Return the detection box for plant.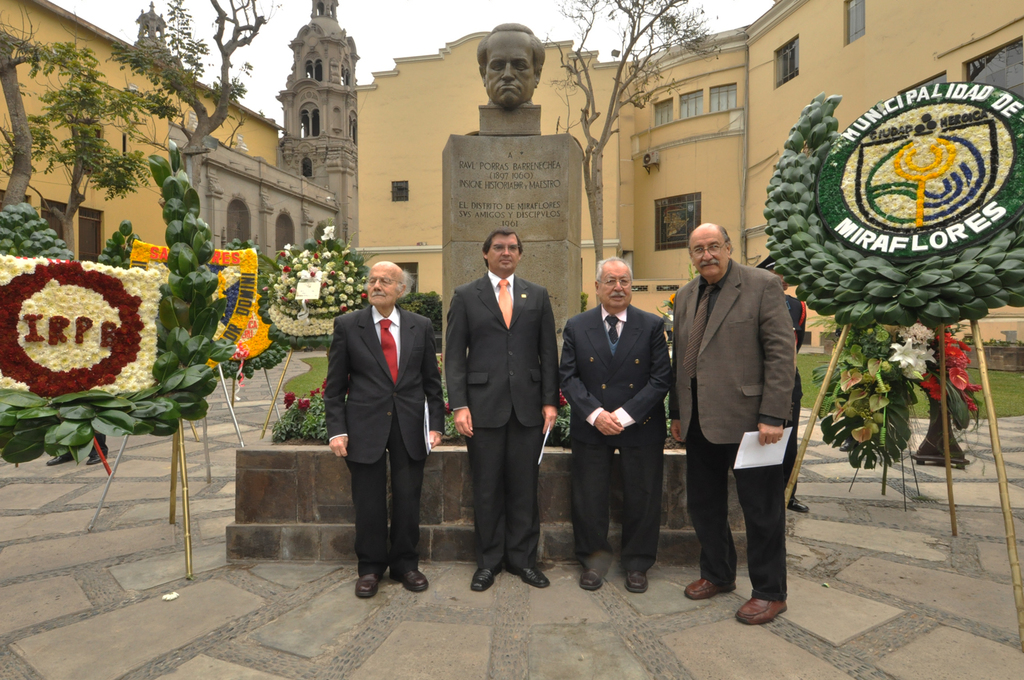
l=205, t=231, r=291, b=369.
